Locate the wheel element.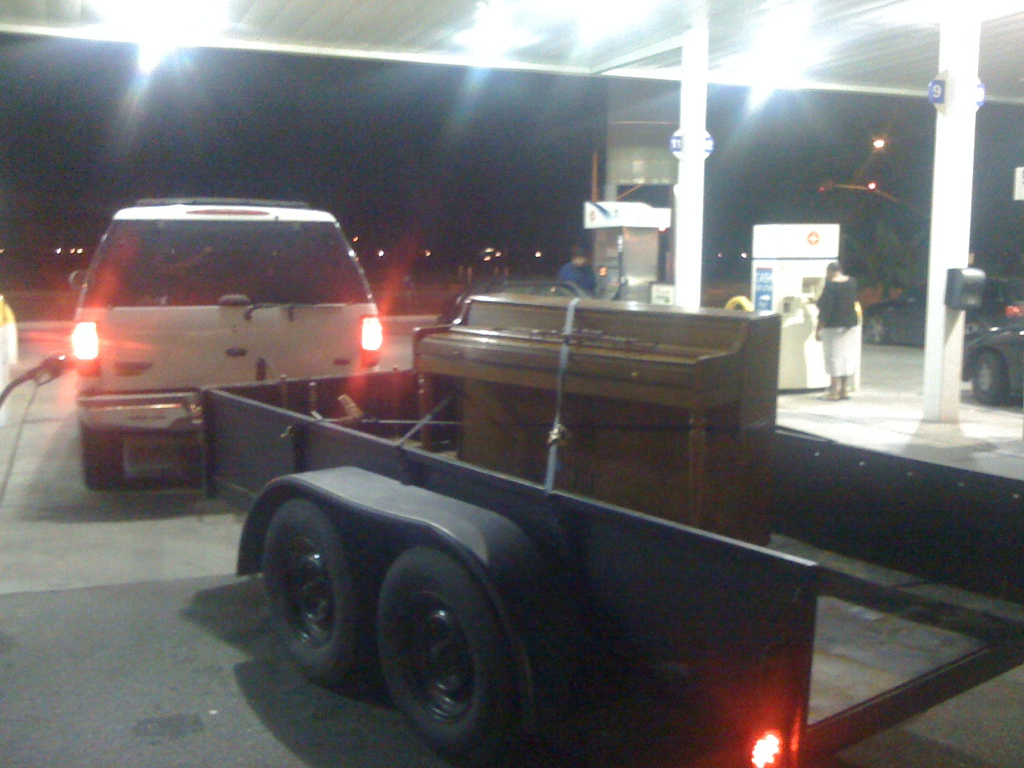
Element bbox: detection(966, 348, 1010, 412).
